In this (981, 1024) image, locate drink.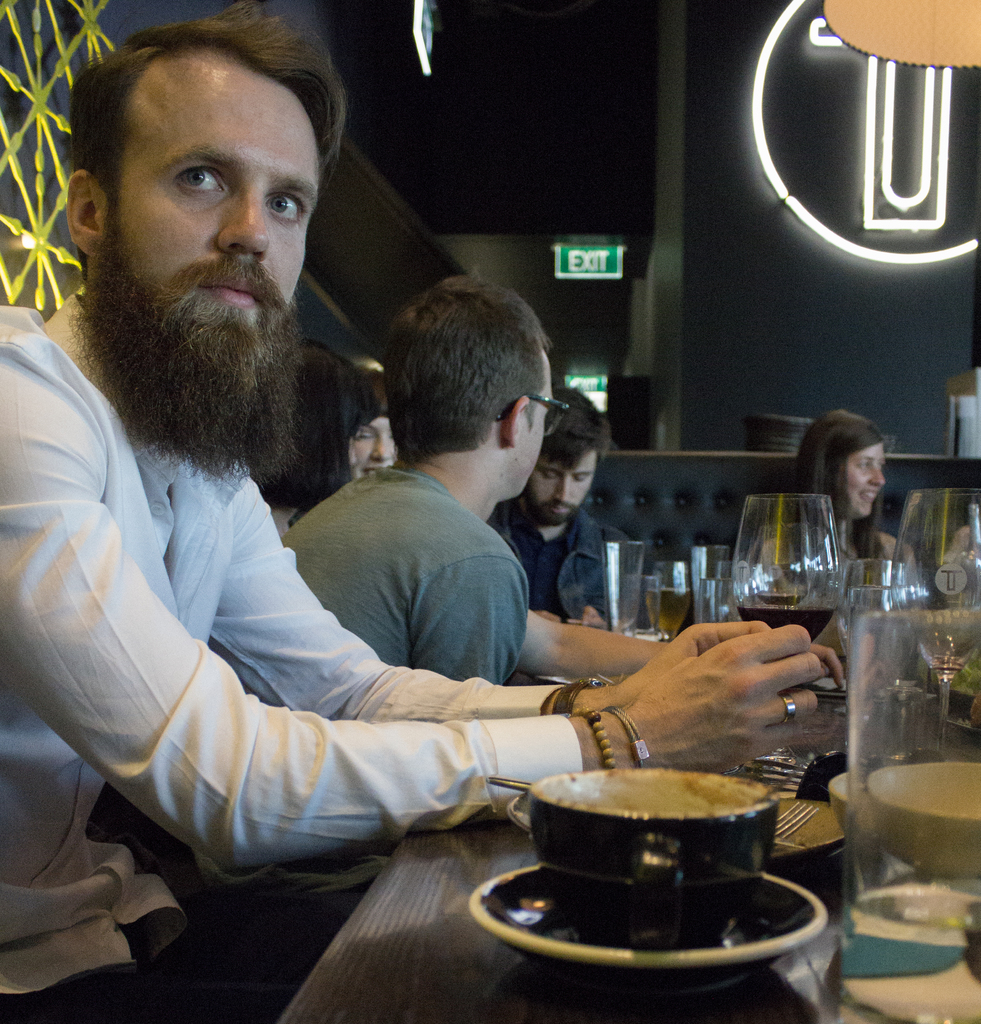
Bounding box: [738, 603, 843, 645].
